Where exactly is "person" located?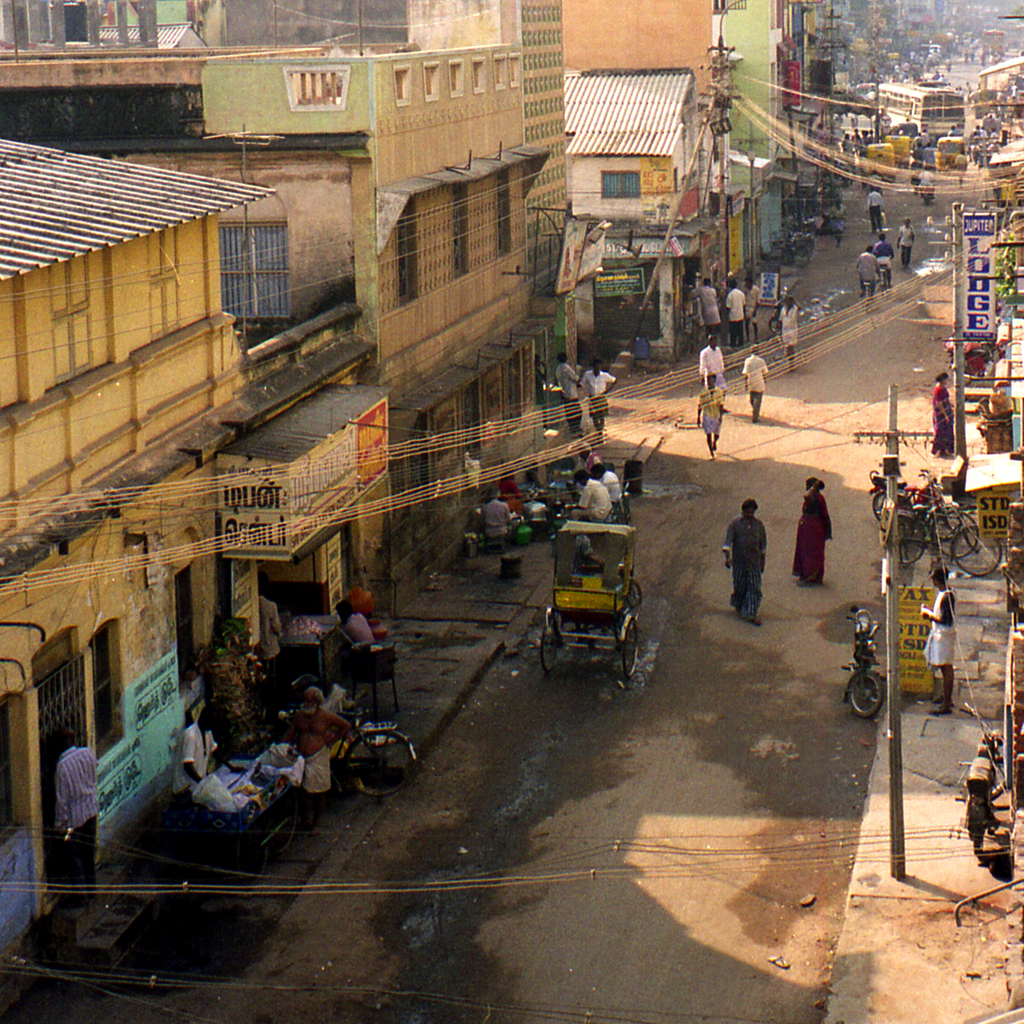
Its bounding box is (720, 500, 764, 620).
